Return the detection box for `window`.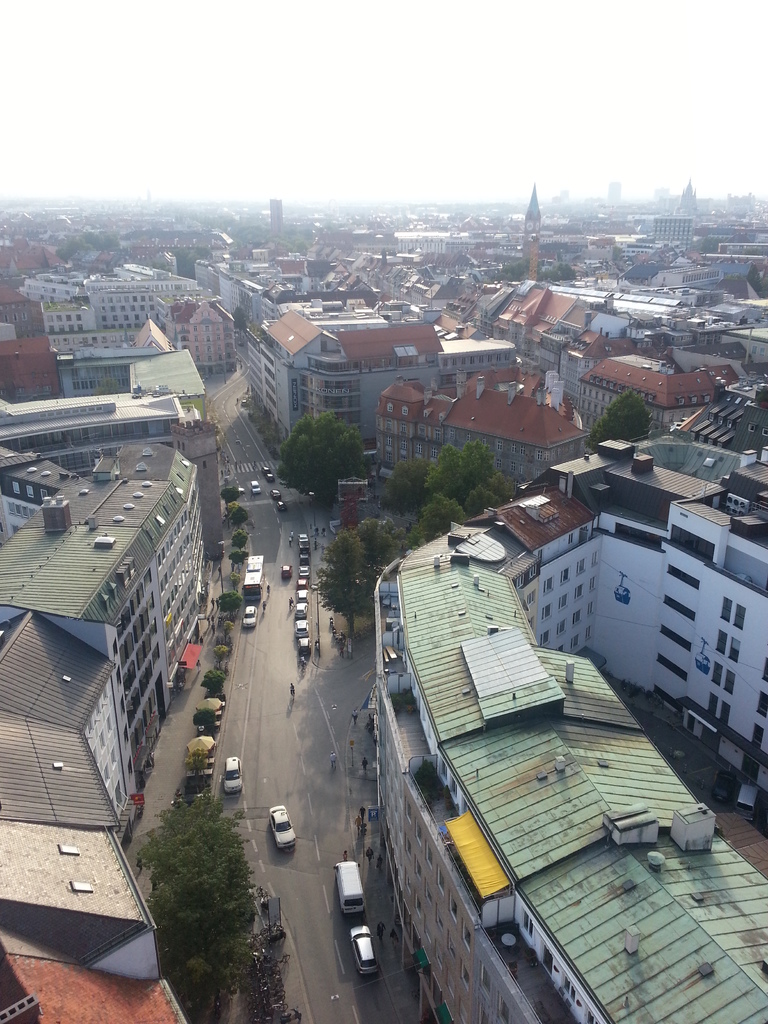
[713,662,720,684].
